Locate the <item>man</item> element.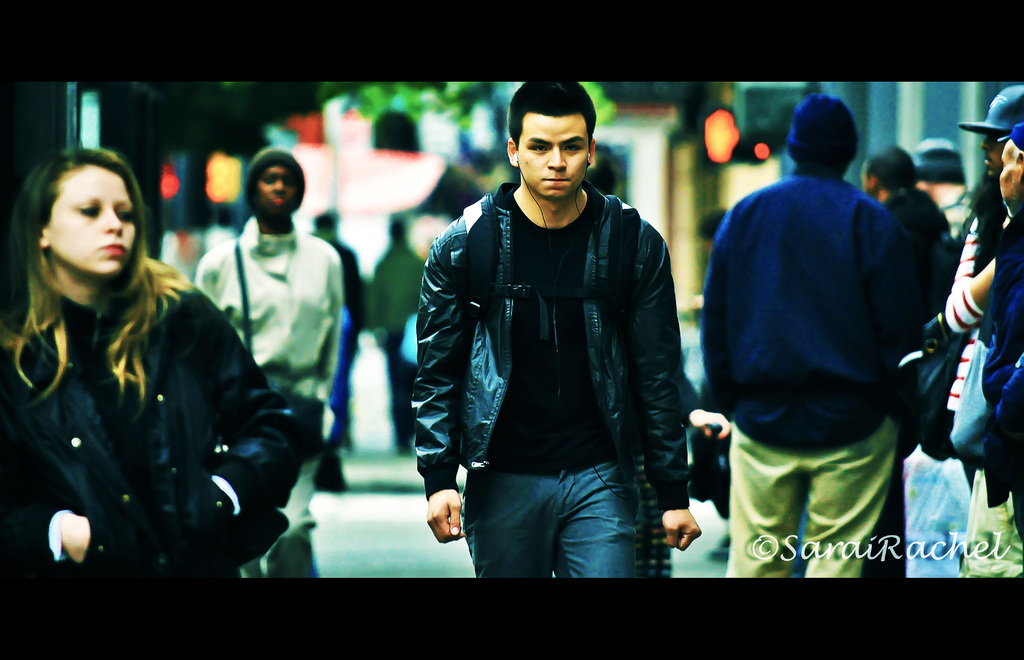
Element bbox: 370,209,422,452.
